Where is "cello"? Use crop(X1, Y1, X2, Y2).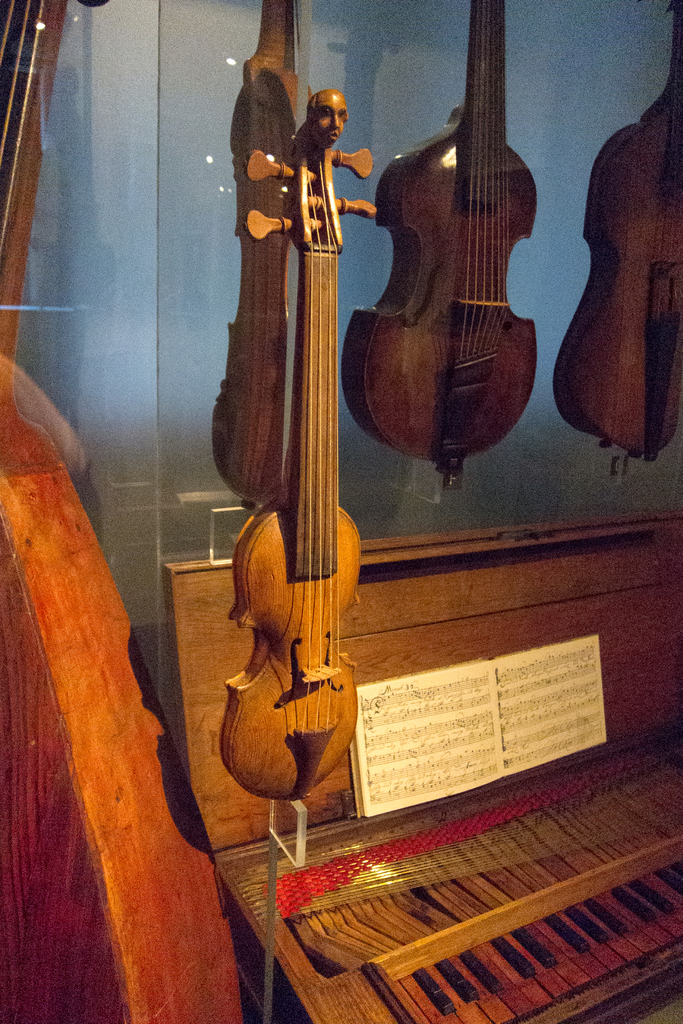
crop(211, 88, 384, 799).
